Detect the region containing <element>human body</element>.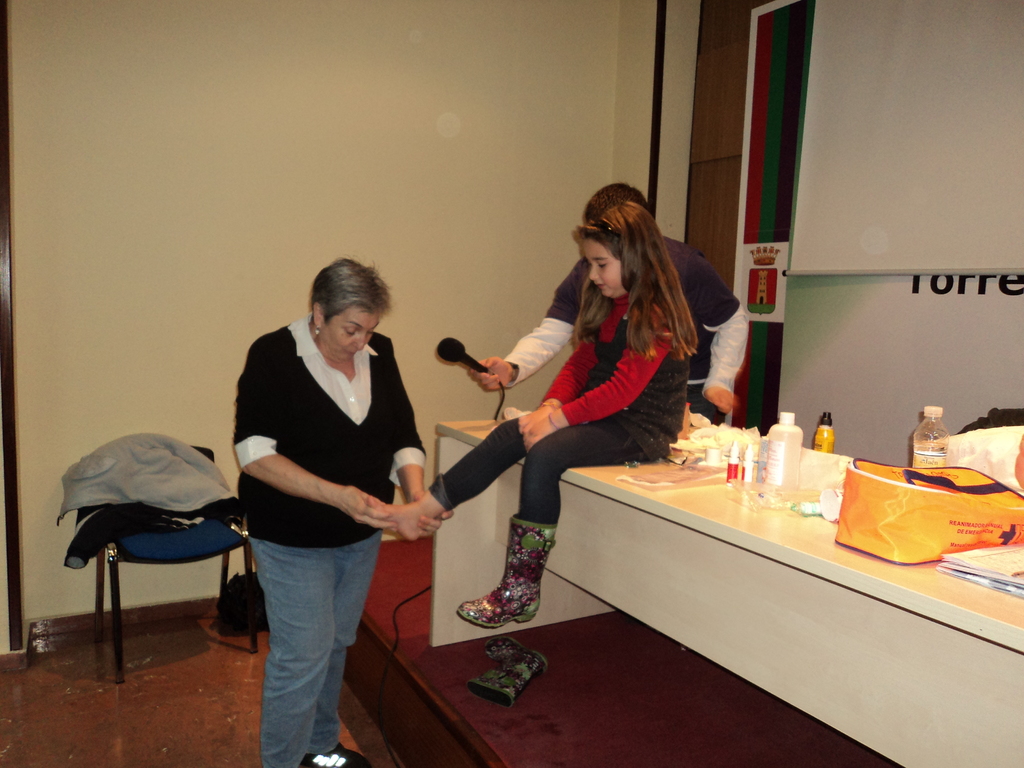
x1=466, y1=181, x2=752, y2=429.
